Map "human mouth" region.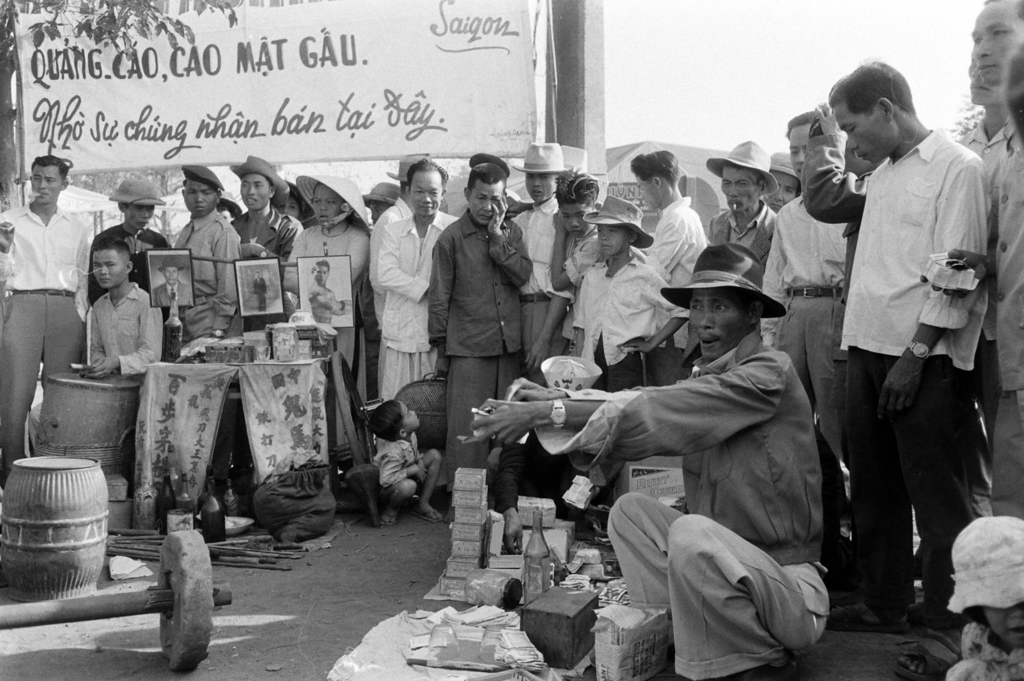
Mapped to <bbox>729, 202, 742, 206</bbox>.
